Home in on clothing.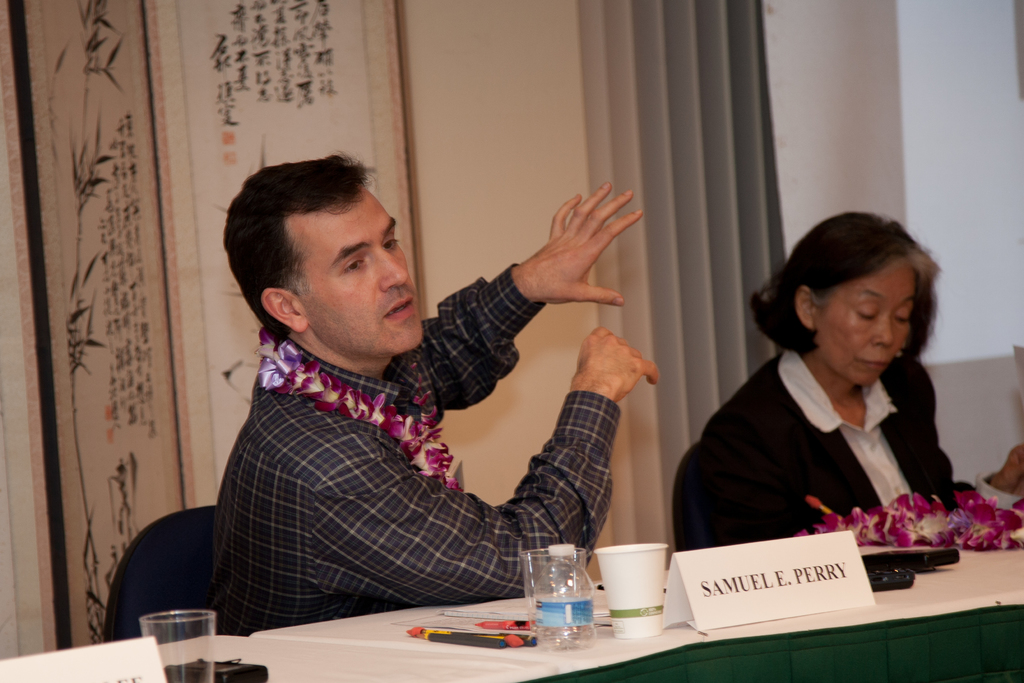
Homed in at 691 336 1018 557.
